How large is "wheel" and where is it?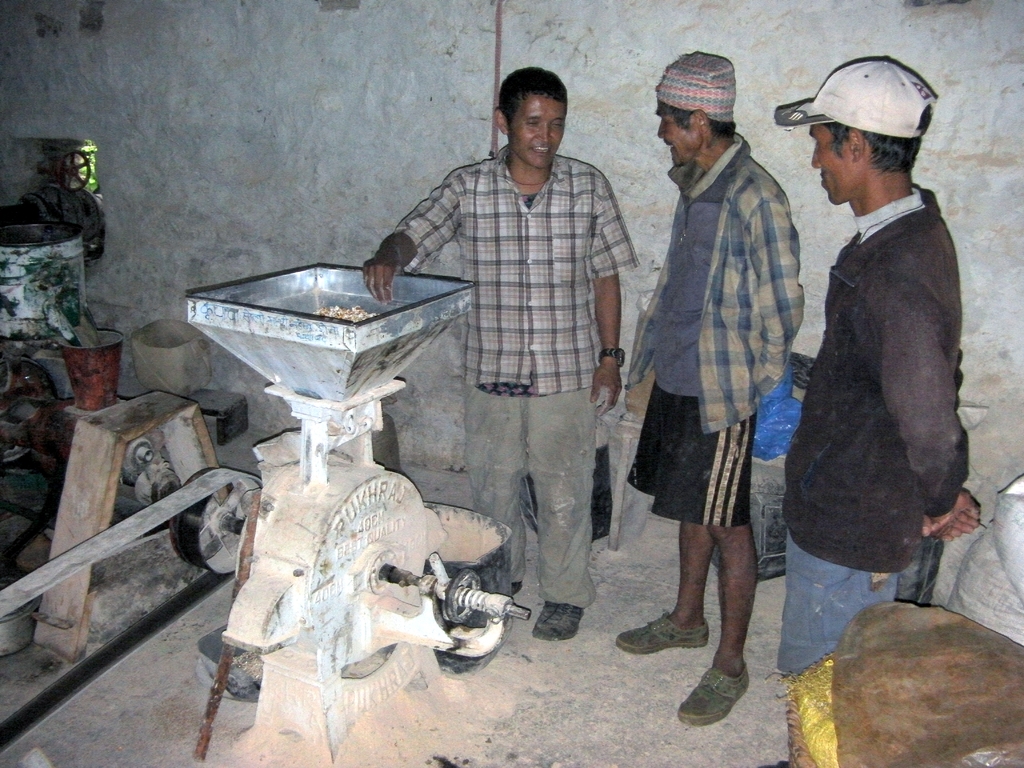
Bounding box: 170, 467, 260, 575.
